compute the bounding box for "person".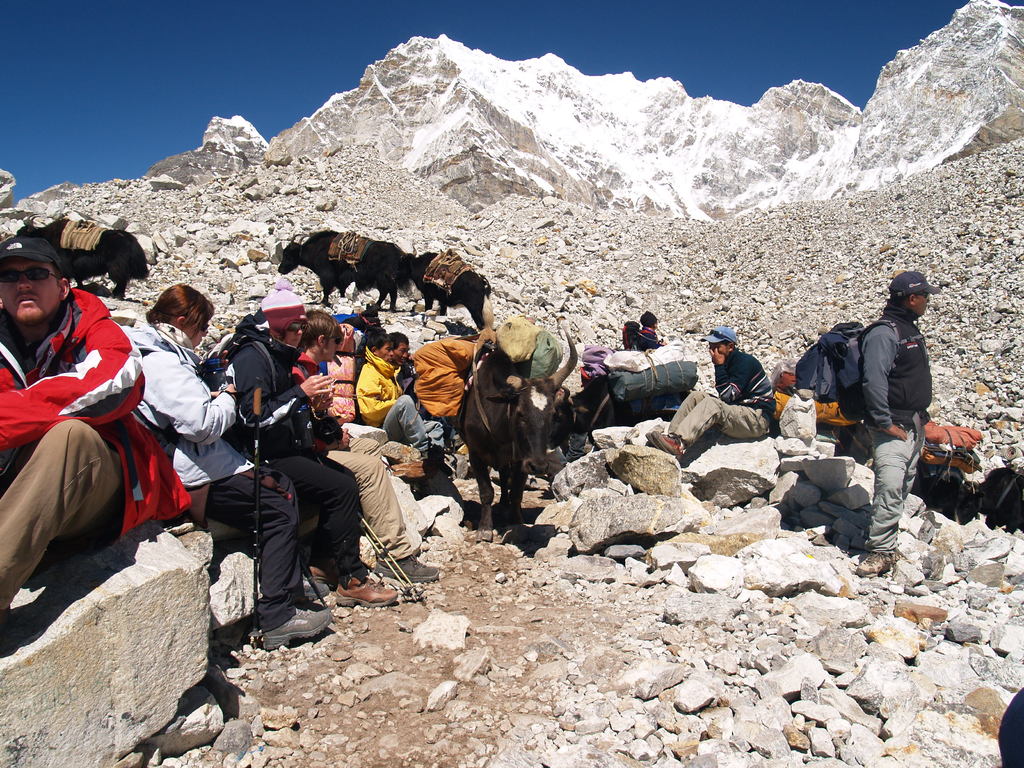
[649, 324, 772, 460].
